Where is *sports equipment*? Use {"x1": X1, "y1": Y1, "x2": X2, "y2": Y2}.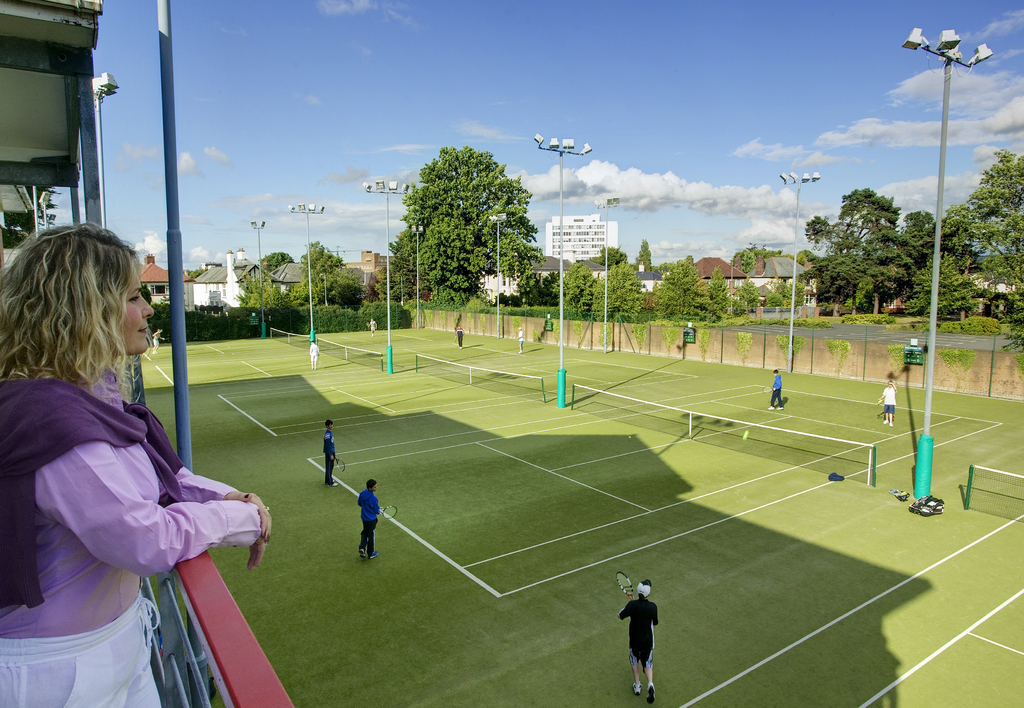
{"x1": 627, "y1": 433, "x2": 632, "y2": 438}.
